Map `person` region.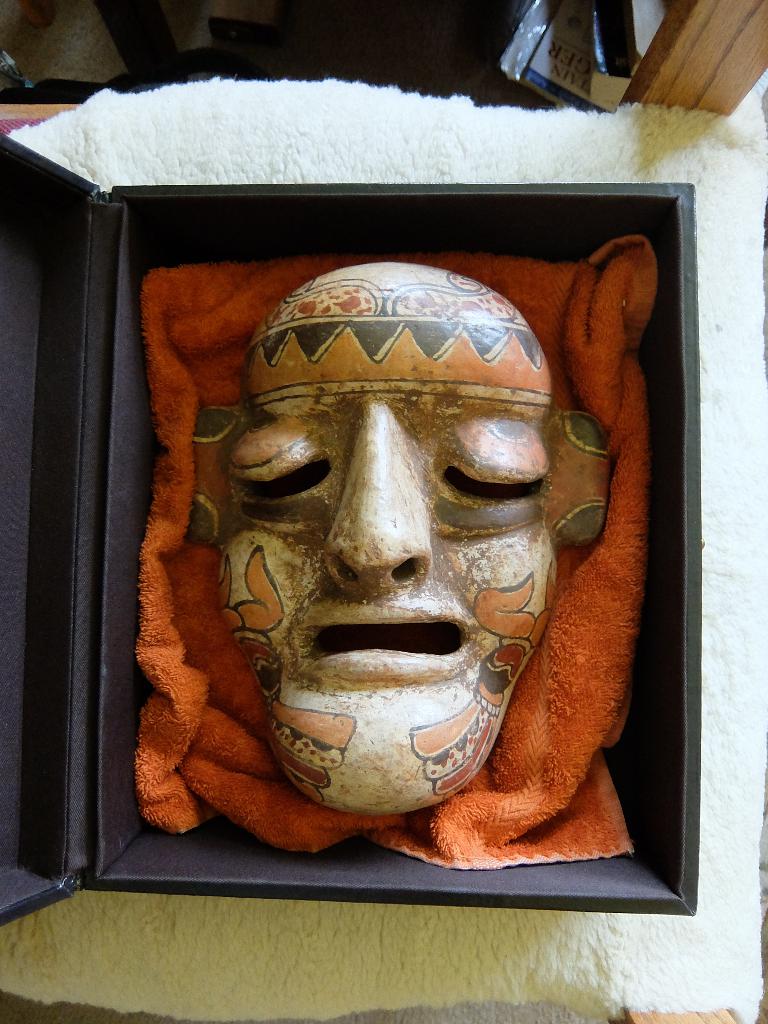
Mapped to [92,185,687,877].
